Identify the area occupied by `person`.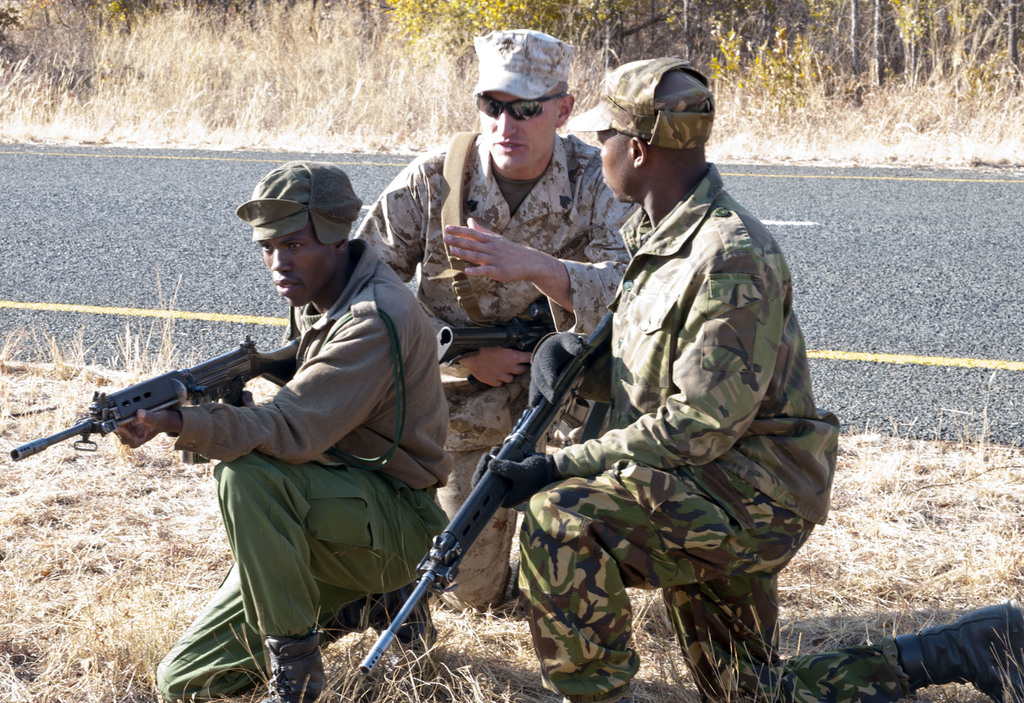
Area: l=107, t=158, r=455, b=702.
